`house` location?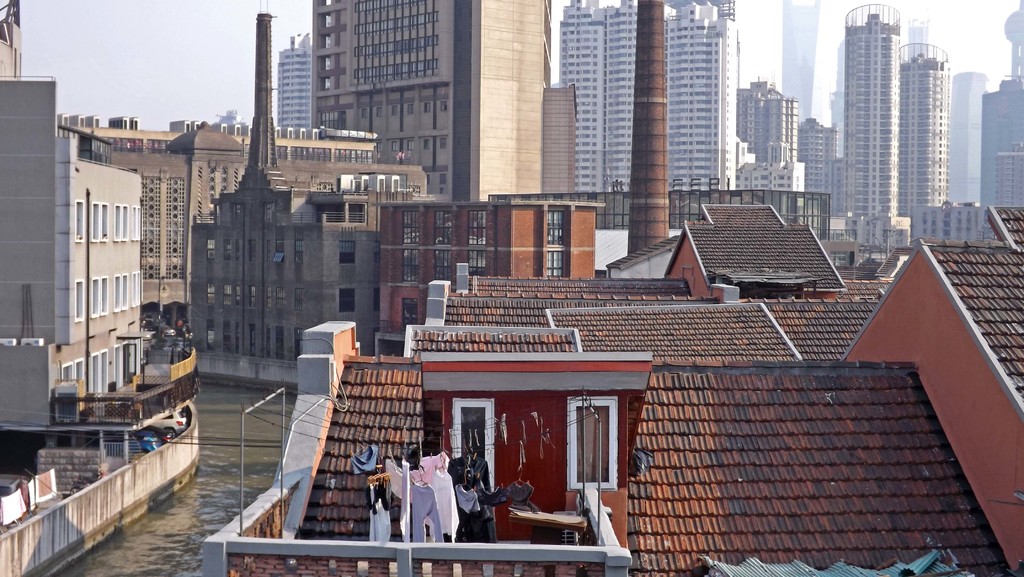
230/123/420/193
